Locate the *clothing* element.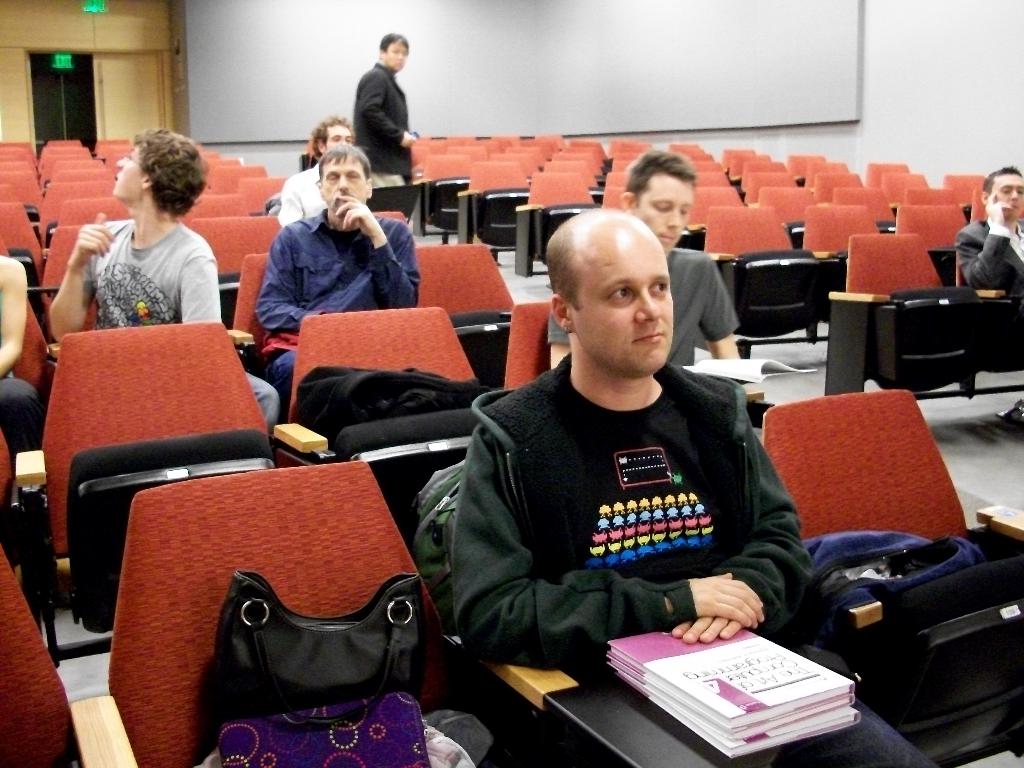
Element bbox: {"x1": 86, "y1": 224, "x2": 278, "y2": 405}.
